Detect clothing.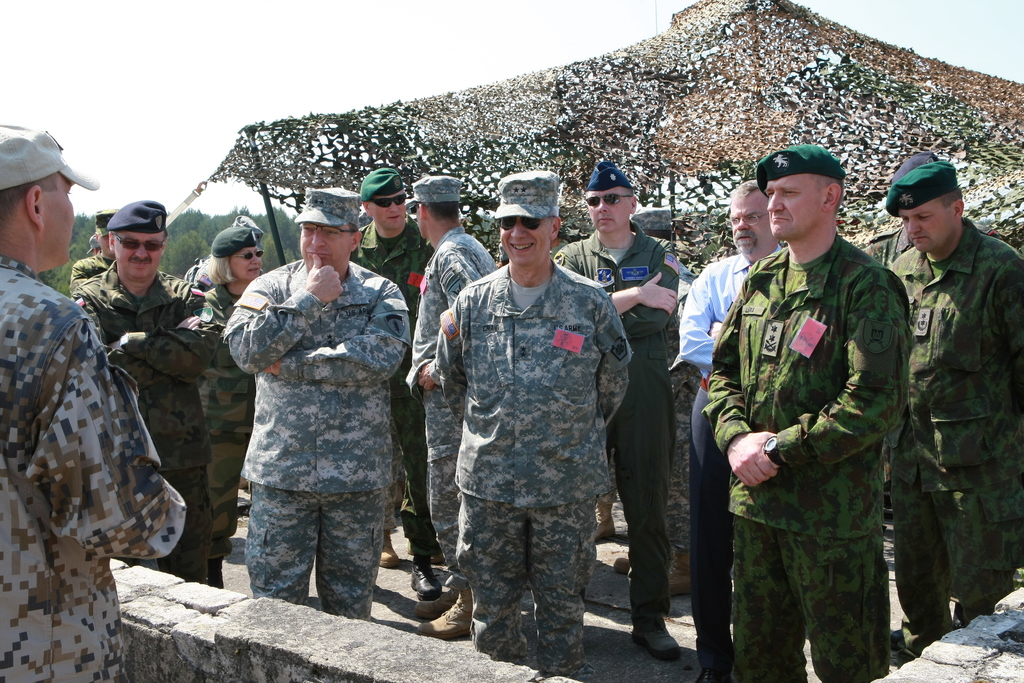
Detected at bbox=[0, 263, 182, 682].
